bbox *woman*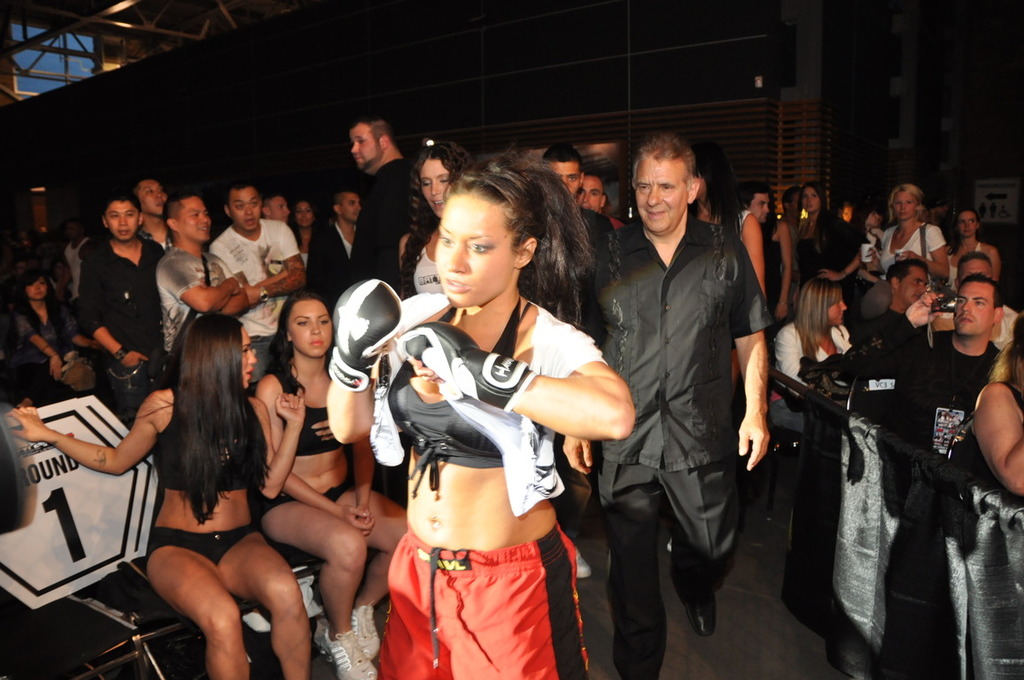
[0,313,304,679]
